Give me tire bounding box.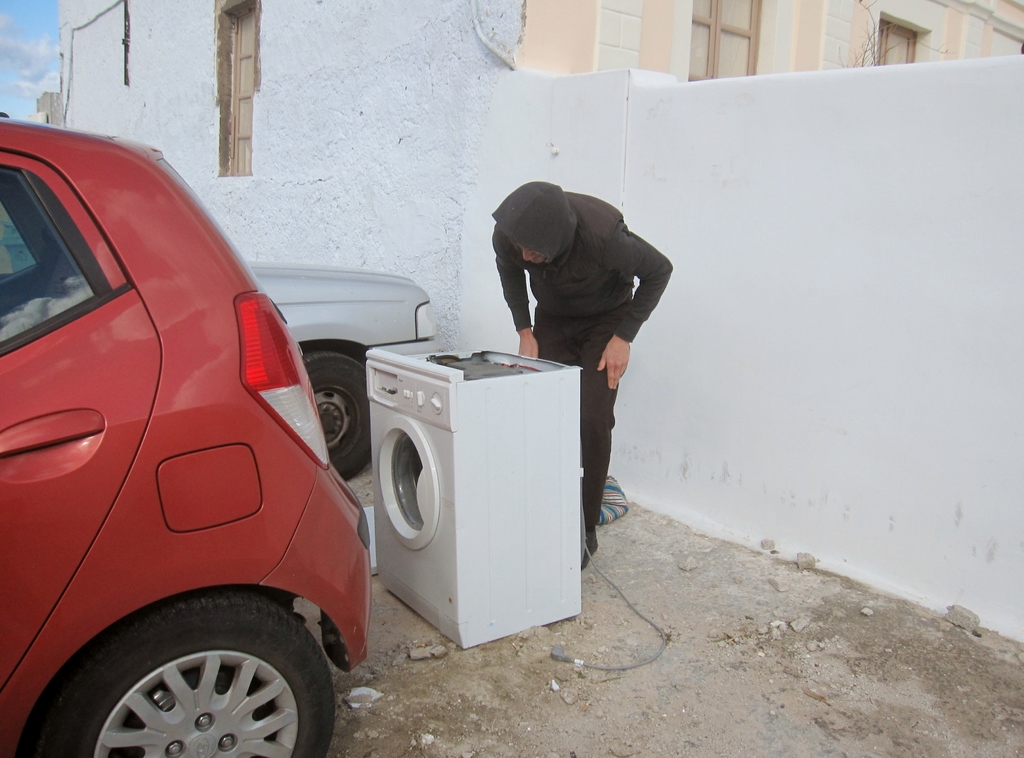
305, 352, 370, 480.
